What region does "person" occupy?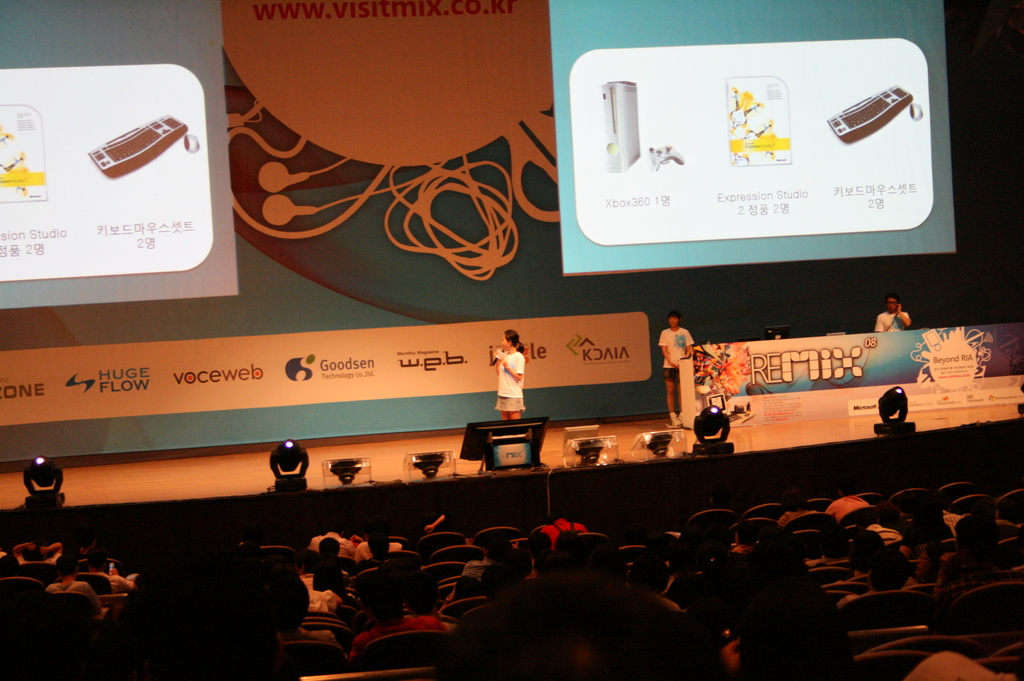
x1=660 y1=312 x2=696 y2=431.
